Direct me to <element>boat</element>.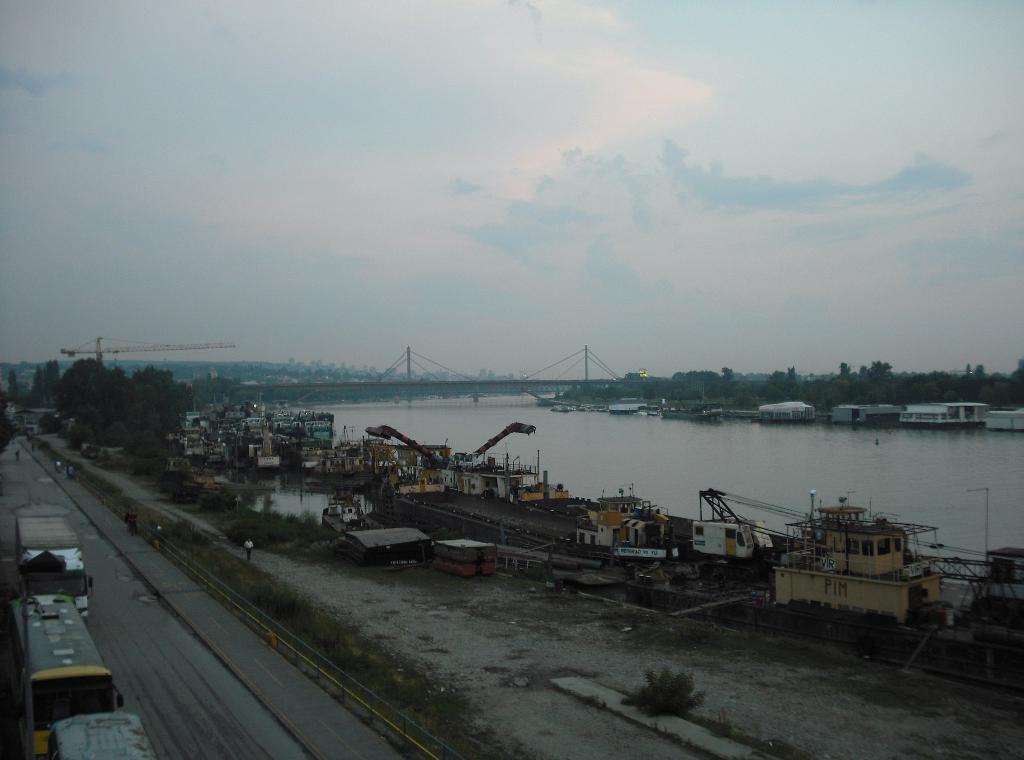
Direction: crop(611, 394, 639, 413).
